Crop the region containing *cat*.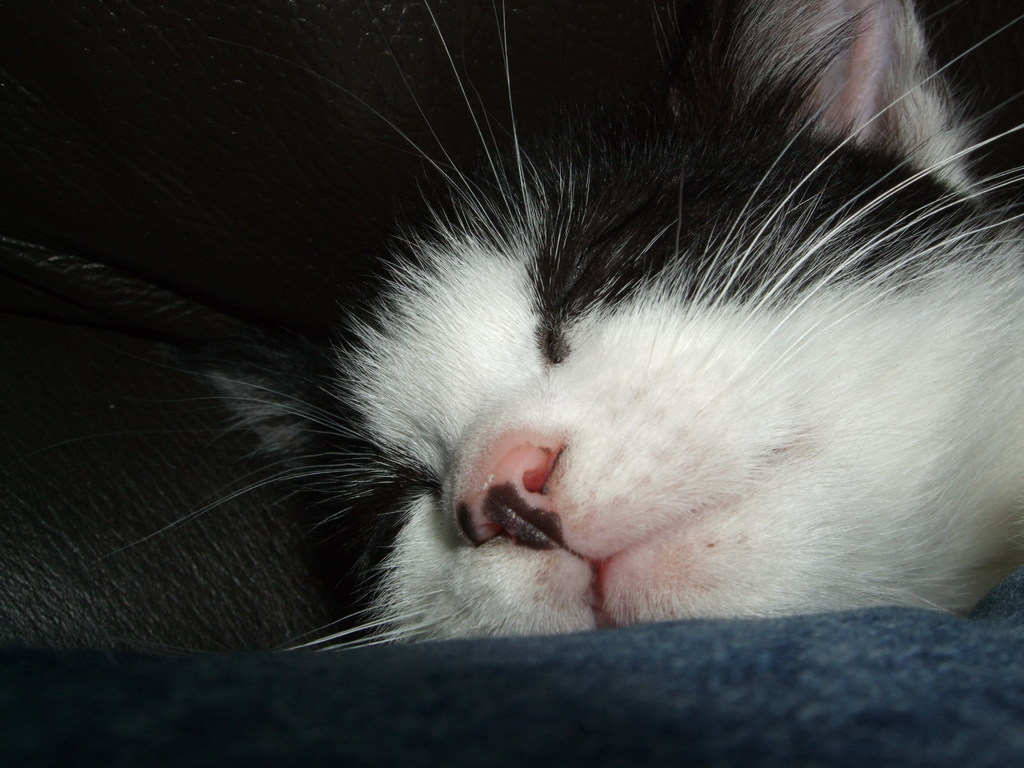
Crop region: BBox(92, 2, 1023, 675).
